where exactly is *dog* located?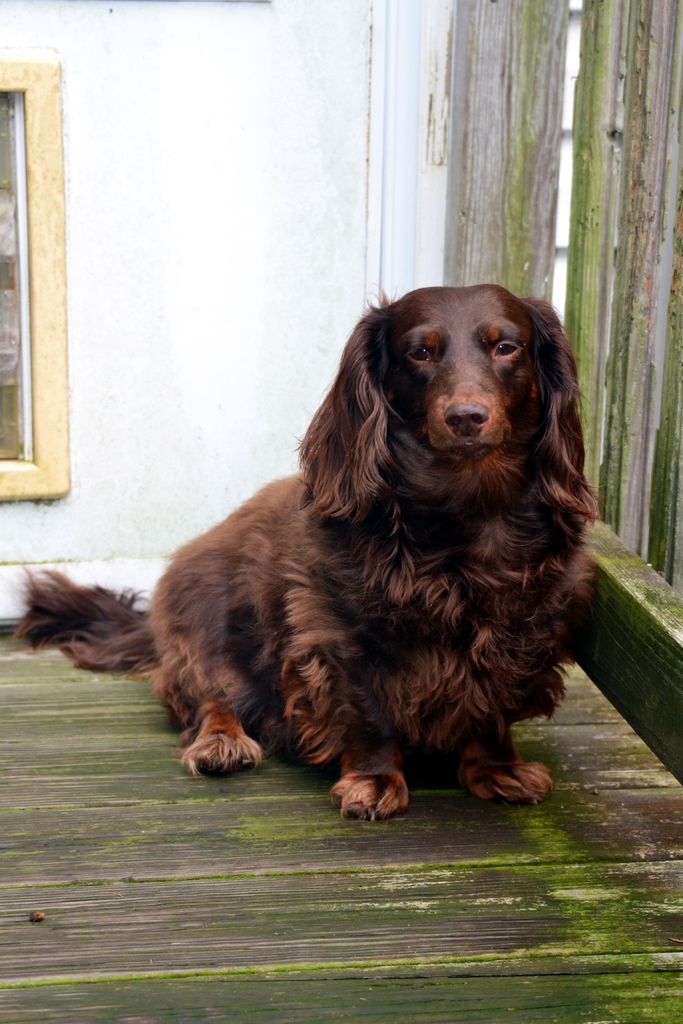
Its bounding box is bbox=(8, 282, 604, 819).
